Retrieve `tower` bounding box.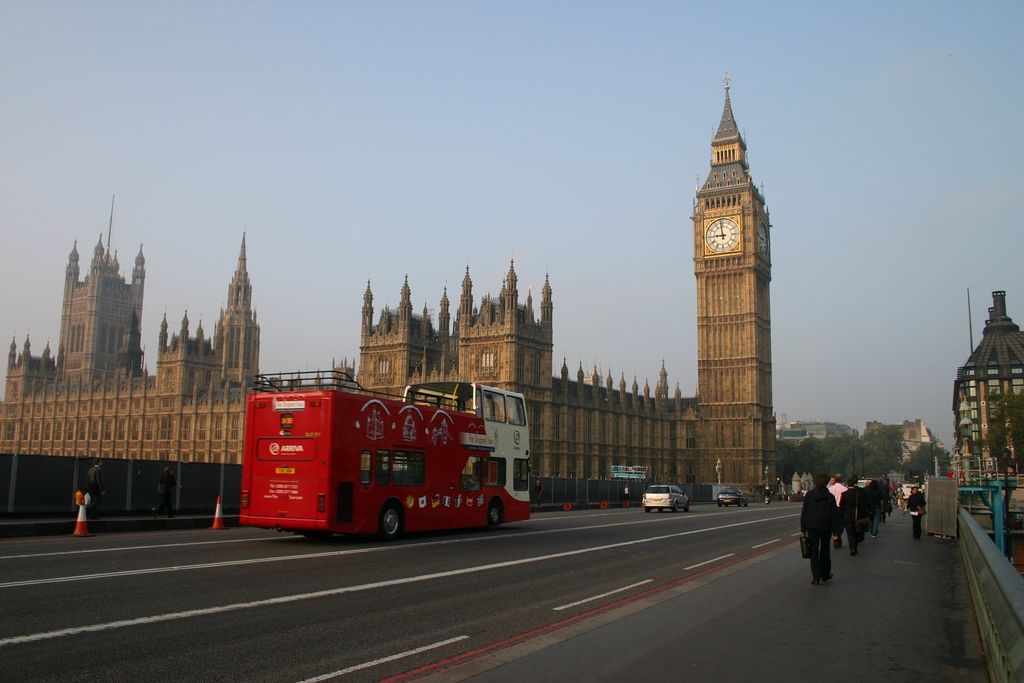
Bounding box: region(695, 70, 782, 495).
